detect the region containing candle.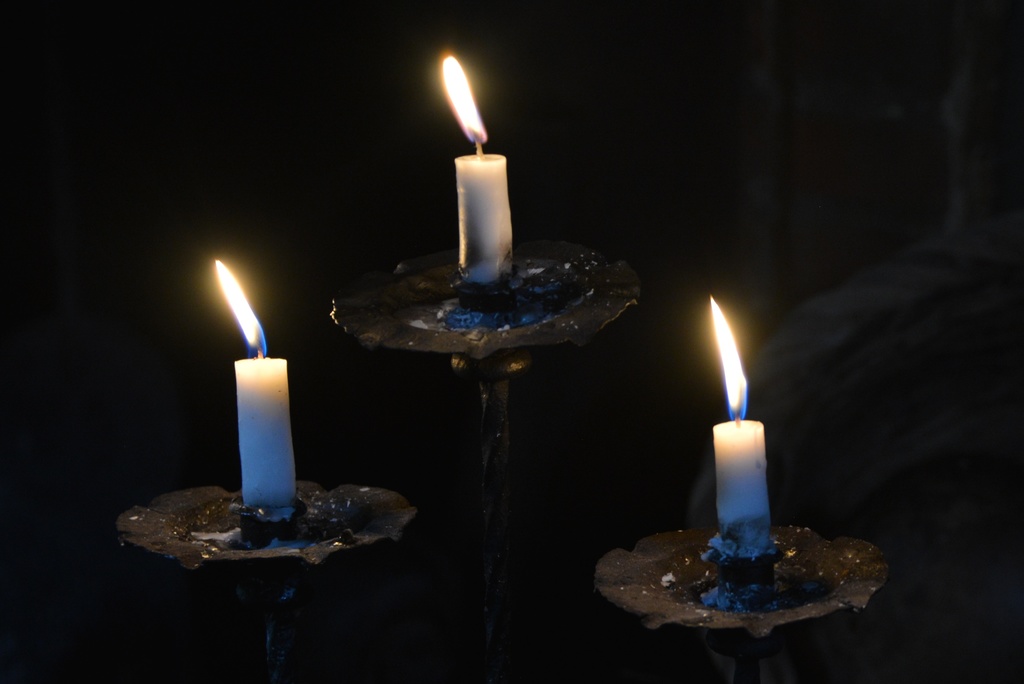
detection(706, 293, 776, 552).
